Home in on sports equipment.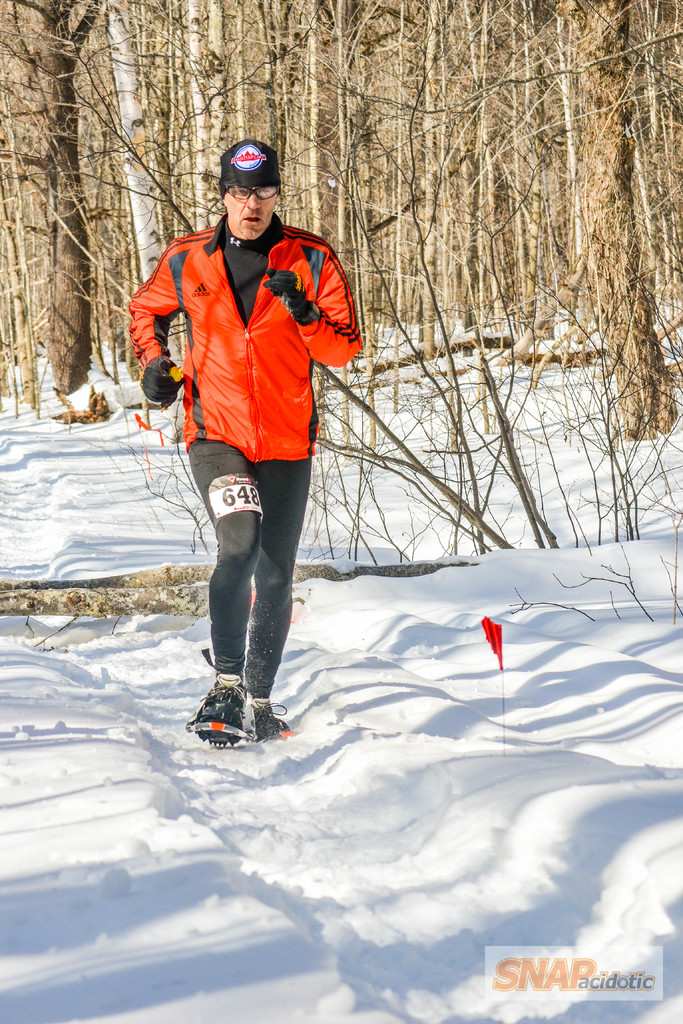
Homed in at bbox=[245, 698, 292, 746].
